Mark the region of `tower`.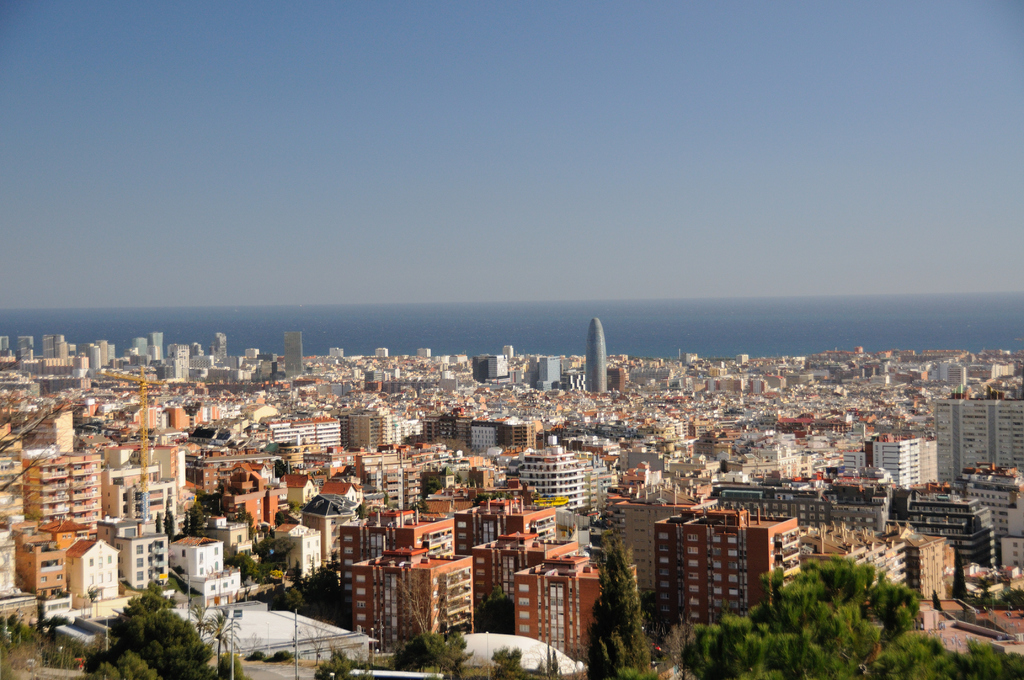
Region: x1=537 y1=353 x2=563 y2=394.
